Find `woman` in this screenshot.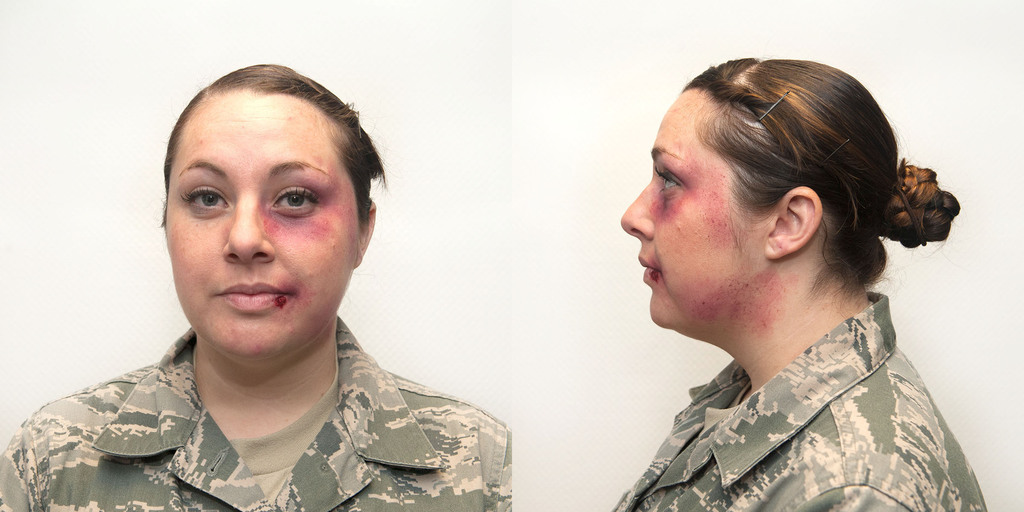
The bounding box for `woman` is <box>597,75,973,451</box>.
